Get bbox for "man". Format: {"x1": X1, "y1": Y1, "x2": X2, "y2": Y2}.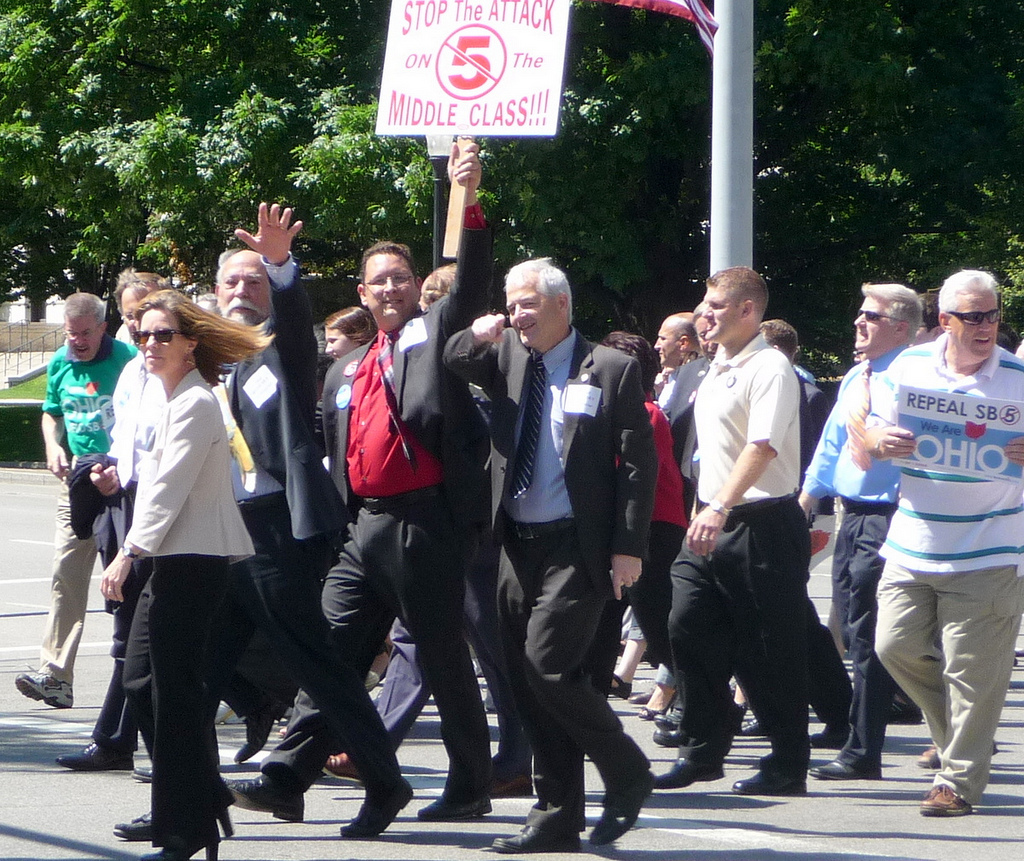
{"x1": 655, "y1": 302, "x2": 859, "y2": 748}.
